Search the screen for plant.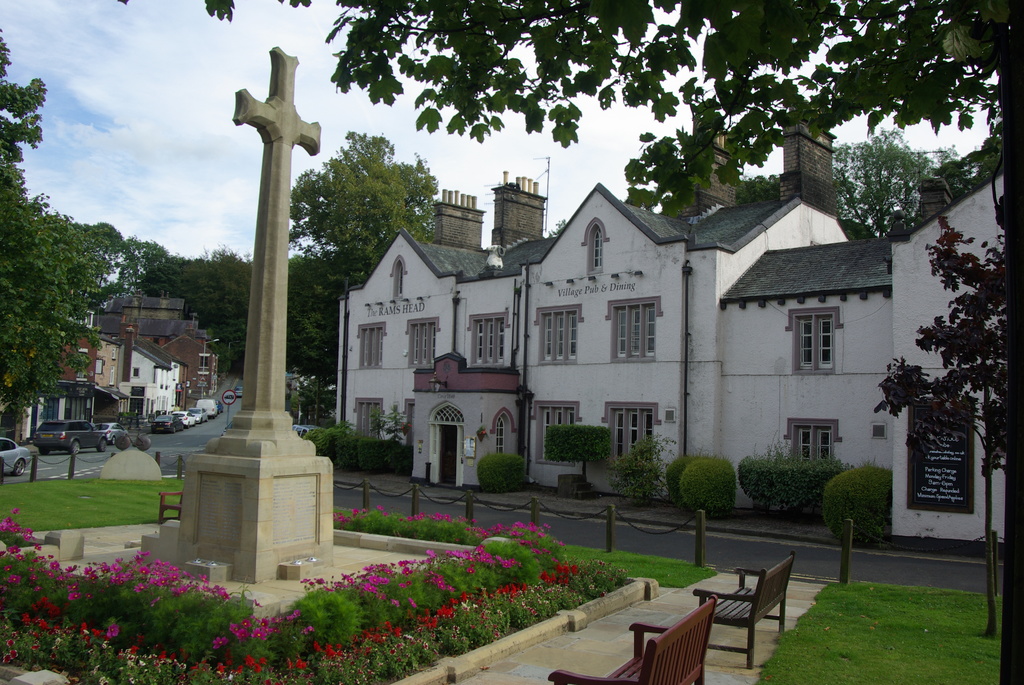
Found at (x1=616, y1=434, x2=676, y2=509).
